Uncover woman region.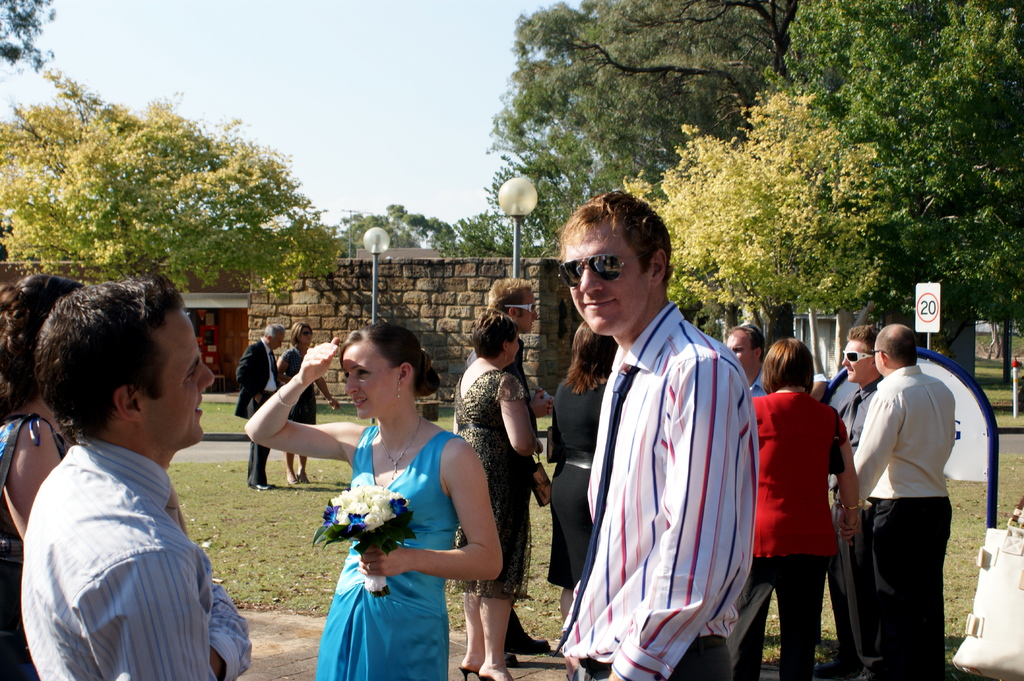
Uncovered: box(452, 307, 544, 680).
